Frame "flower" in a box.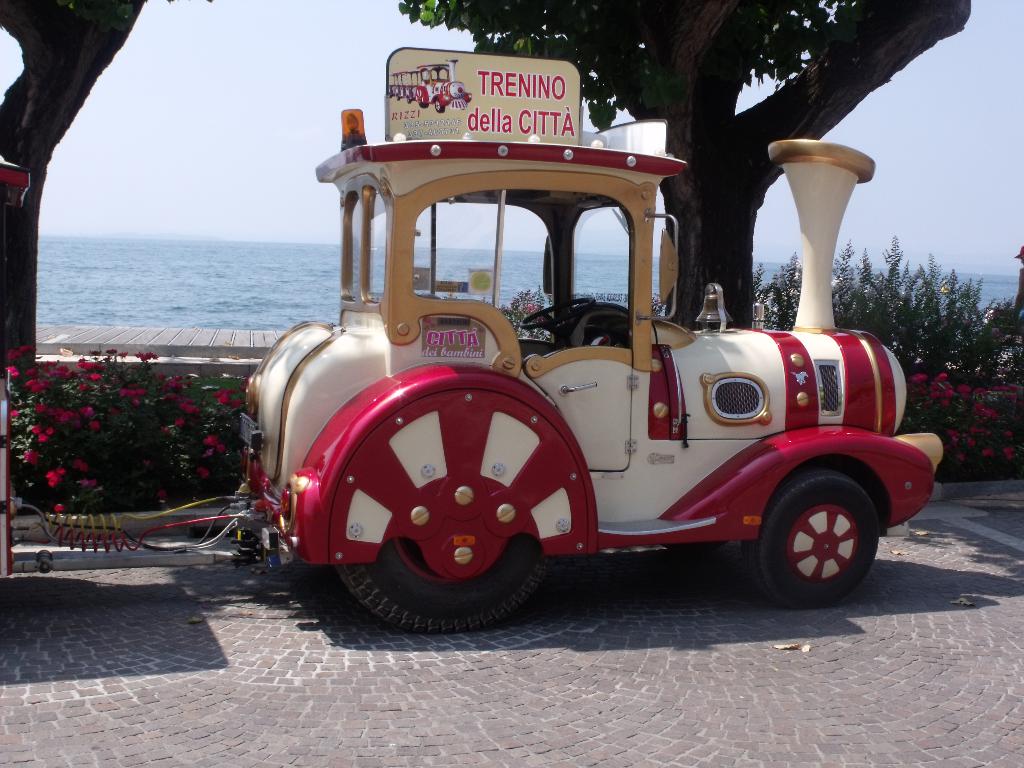
bbox=(43, 470, 58, 491).
